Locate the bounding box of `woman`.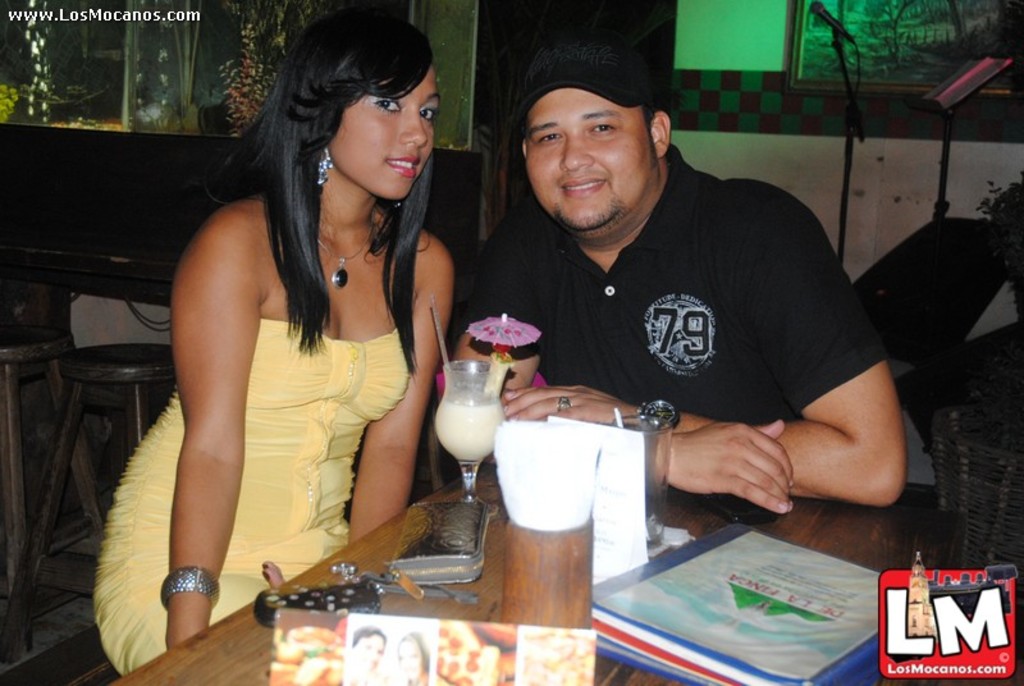
Bounding box: box(122, 0, 480, 649).
